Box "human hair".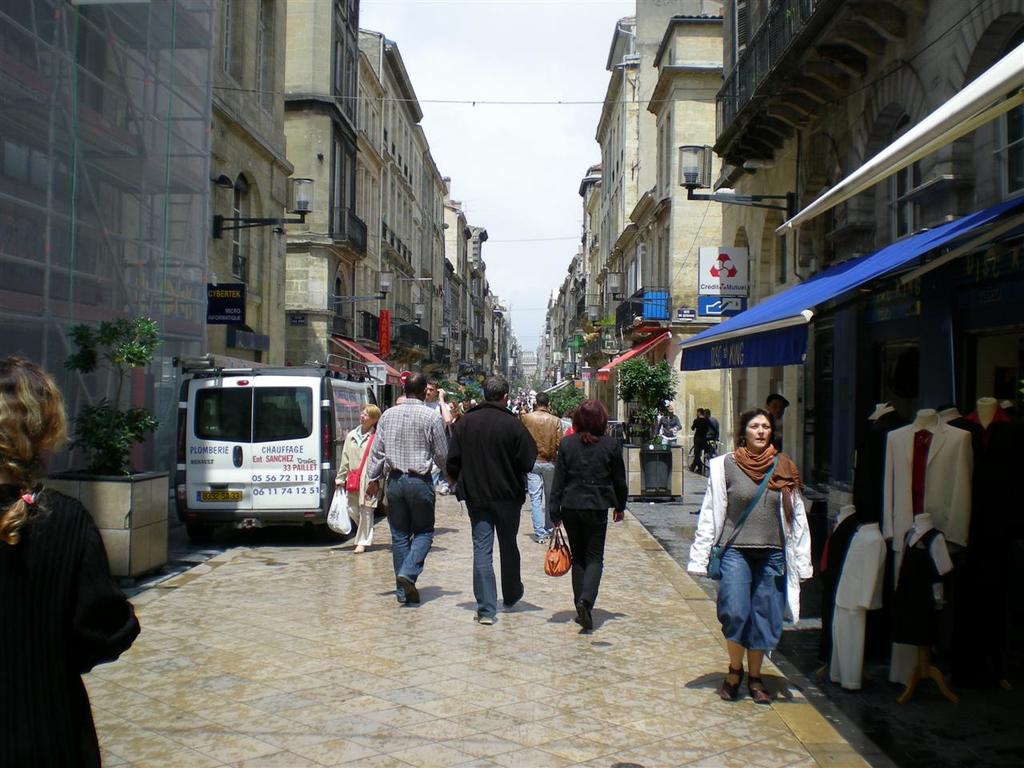
crop(705, 408, 711, 418).
